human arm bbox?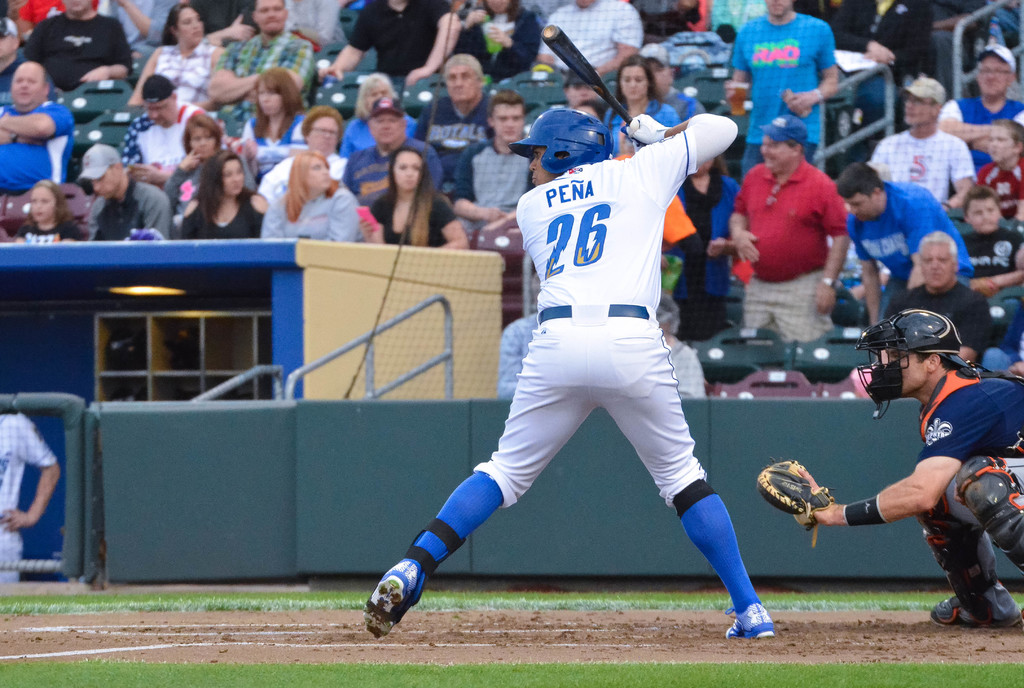
rect(163, 145, 202, 209)
